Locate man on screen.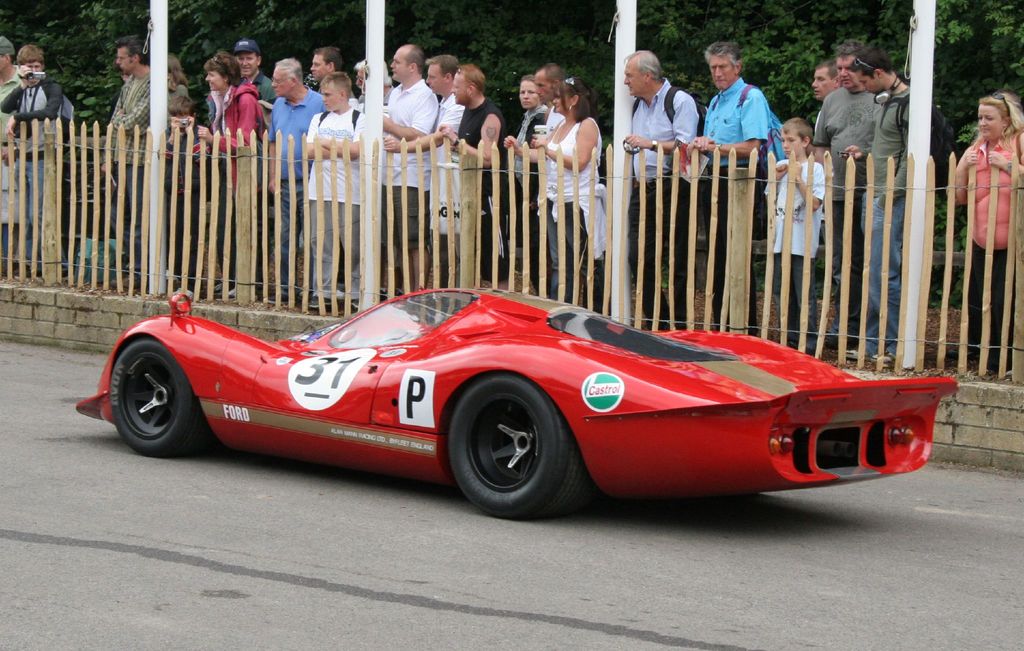
On screen at 812, 56, 847, 128.
